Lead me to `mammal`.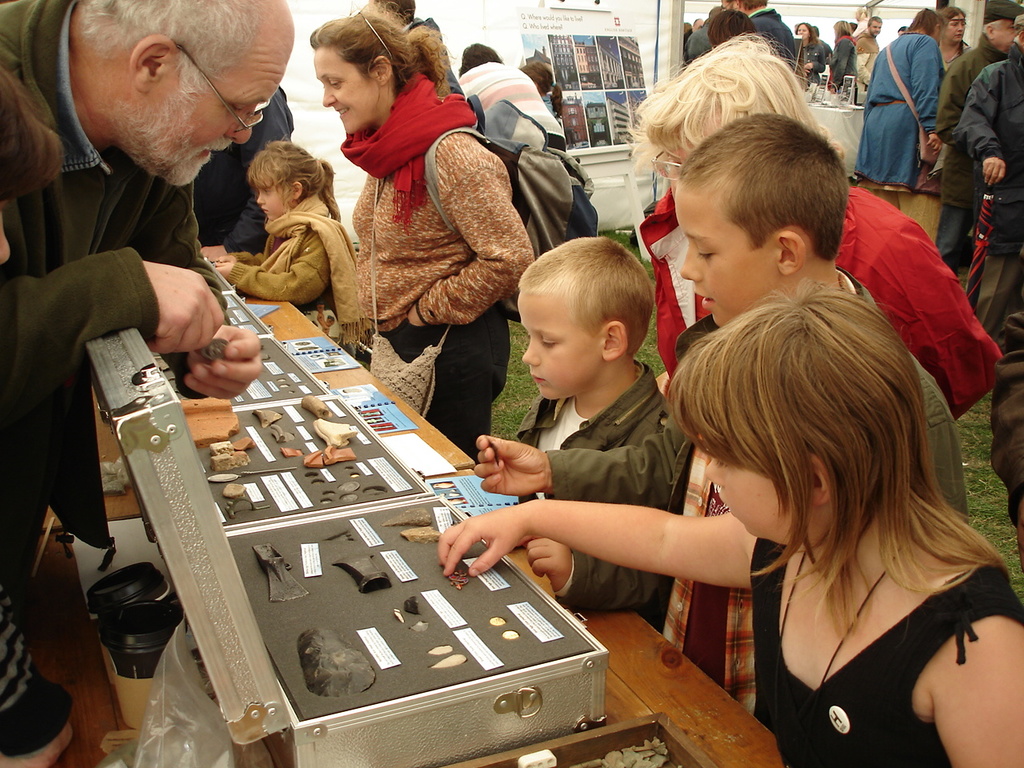
Lead to l=0, t=0, r=298, b=767.
